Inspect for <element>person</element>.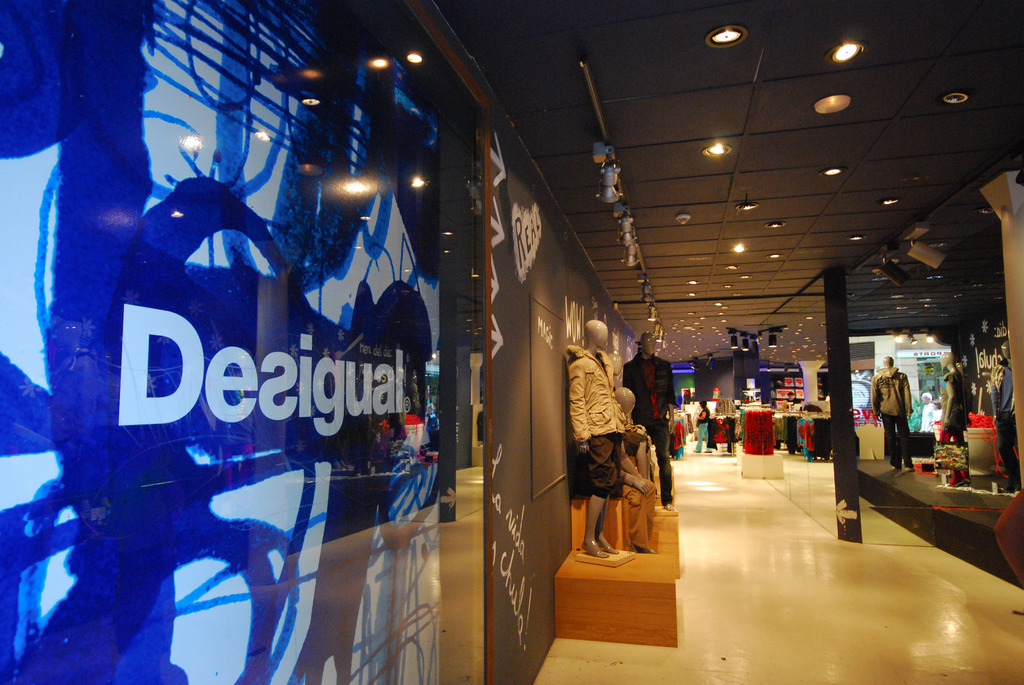
Inspection: (723,416,733,450).
